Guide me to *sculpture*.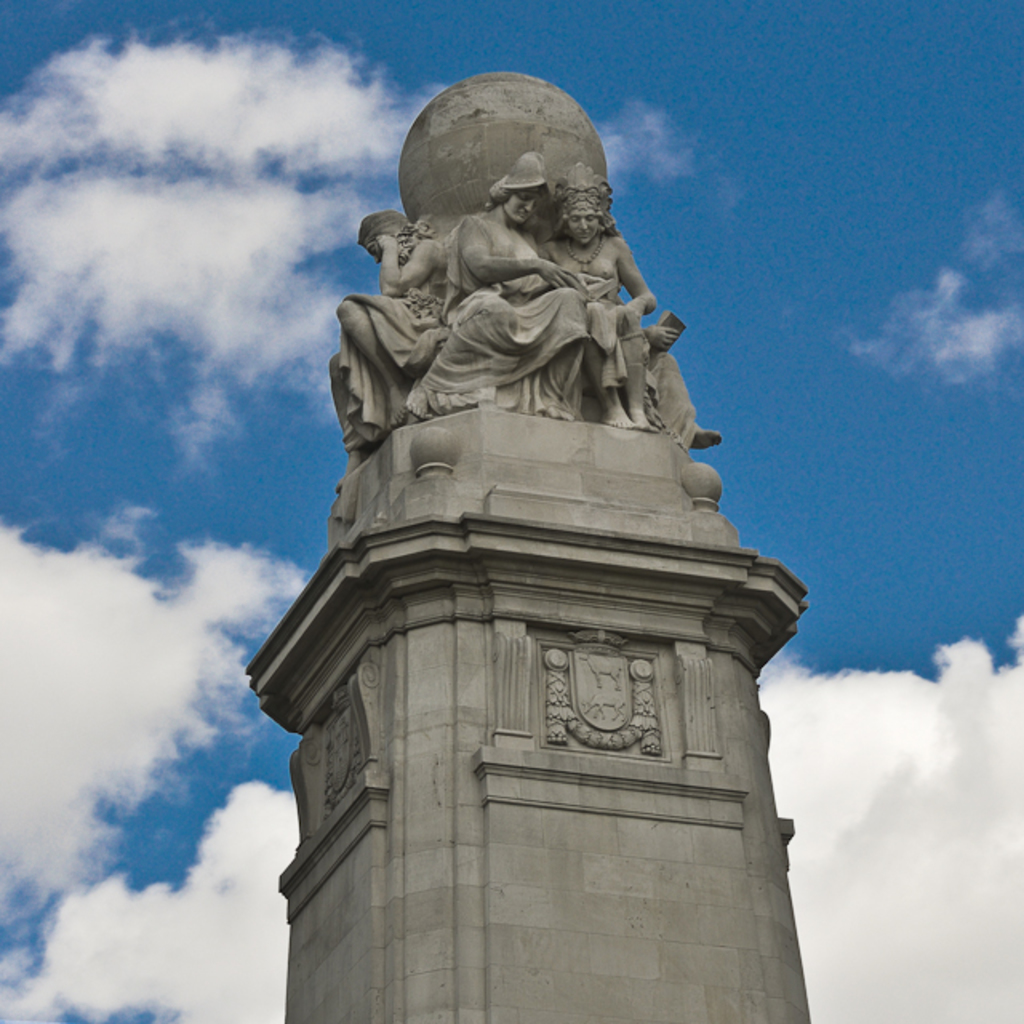
Guidance: rect(285, 75, 733, 536).
